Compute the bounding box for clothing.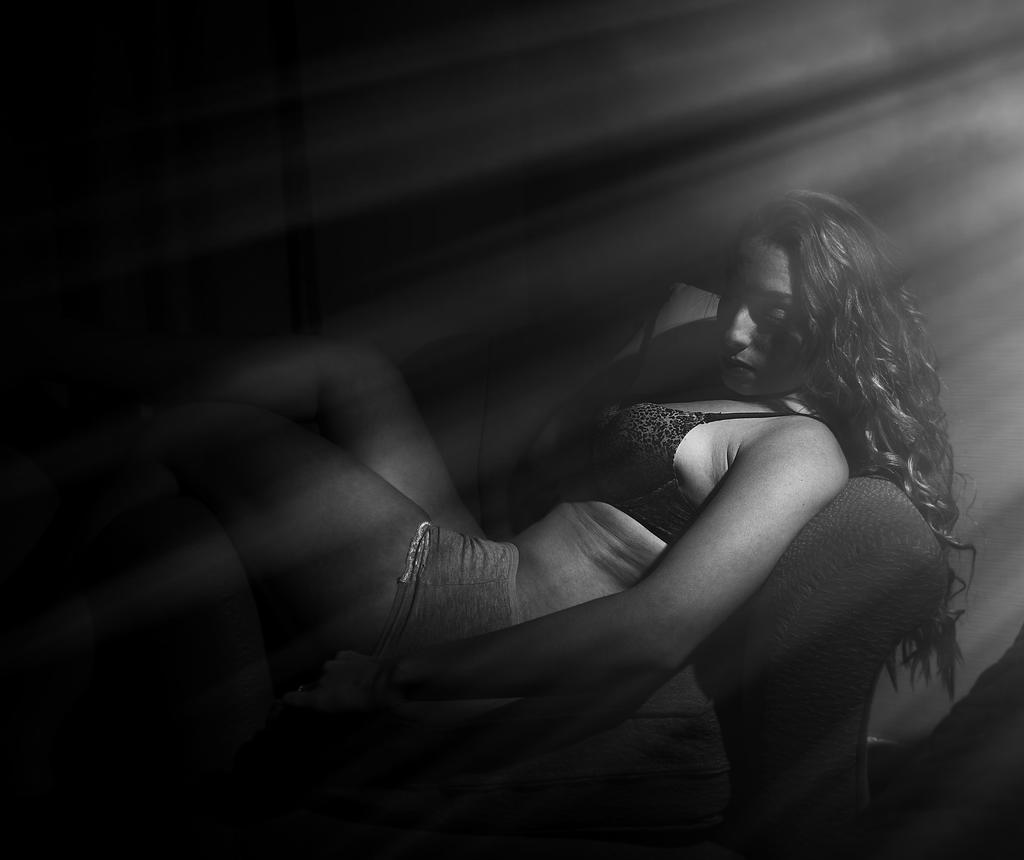
box(582, 405, 840, 546).
